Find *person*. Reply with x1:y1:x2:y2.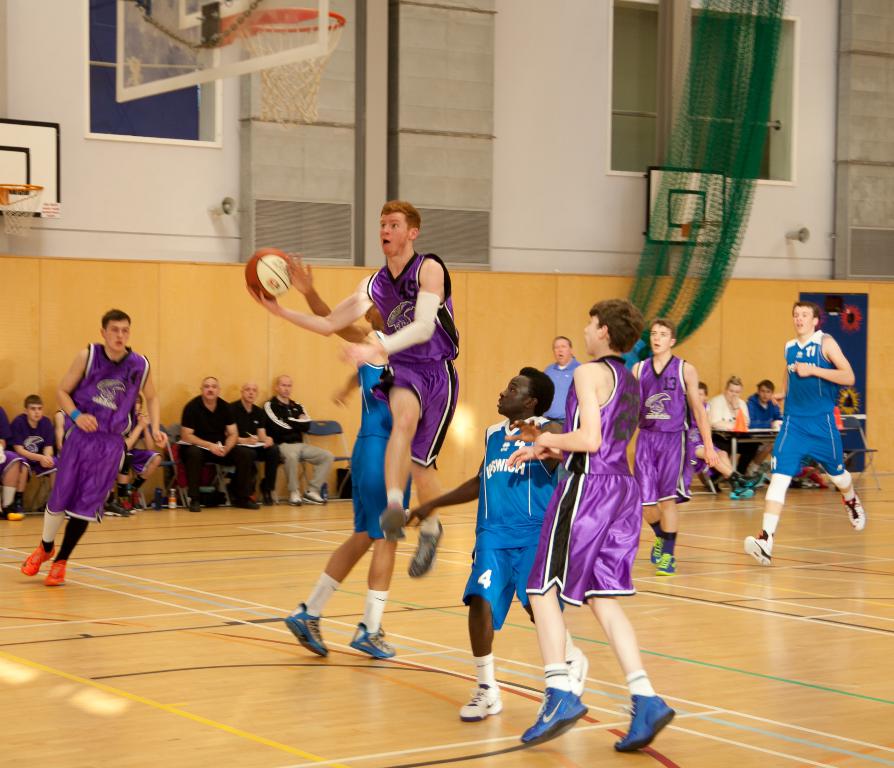
0:384:67:511.
